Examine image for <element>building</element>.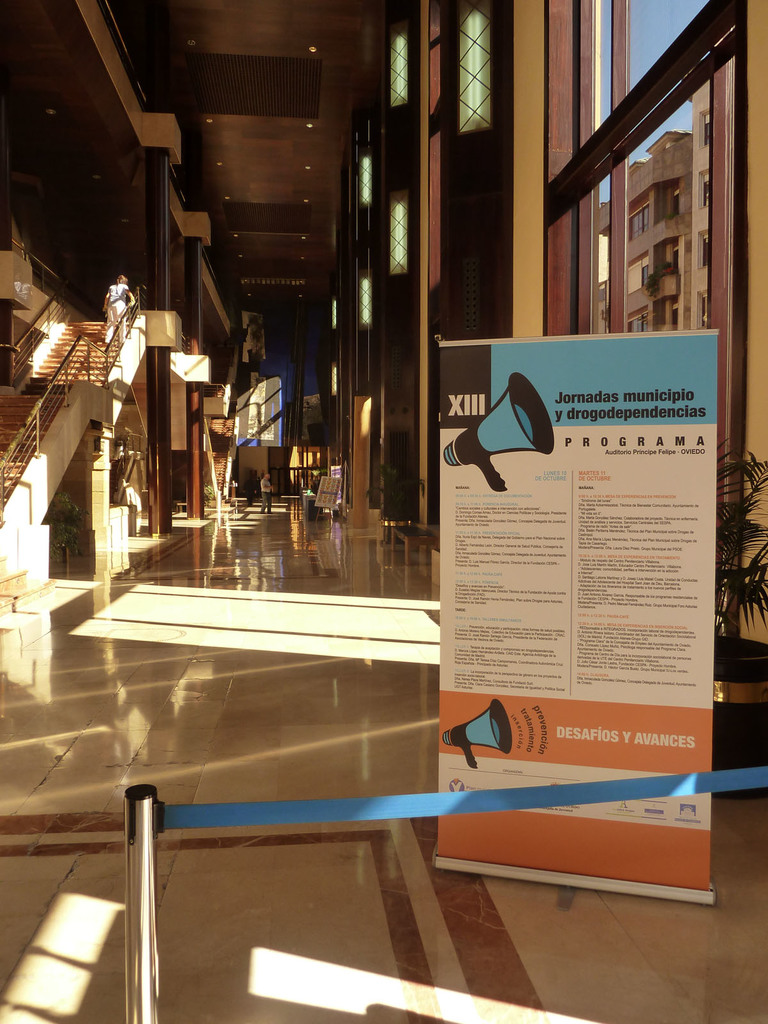
Examination result: {"x1": 0, "y1": 0, "x2": 767, "y2": 1023}.
